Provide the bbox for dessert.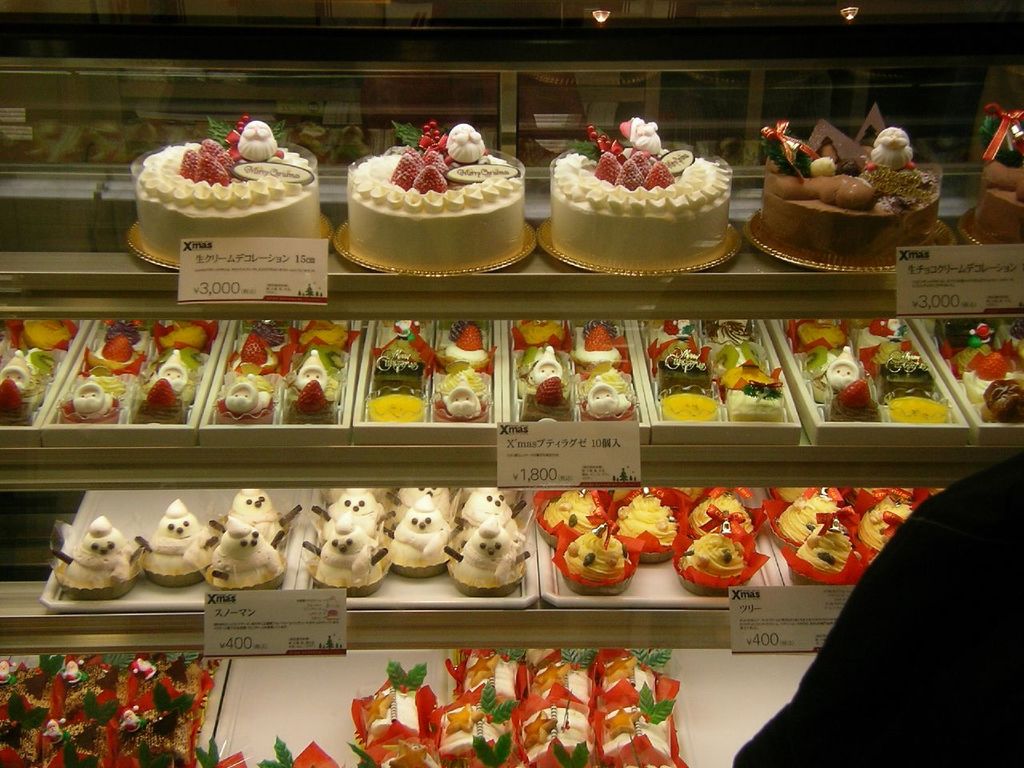
{"x1": 597, "y1": 654, "x2": 671, "y2": 709}.
